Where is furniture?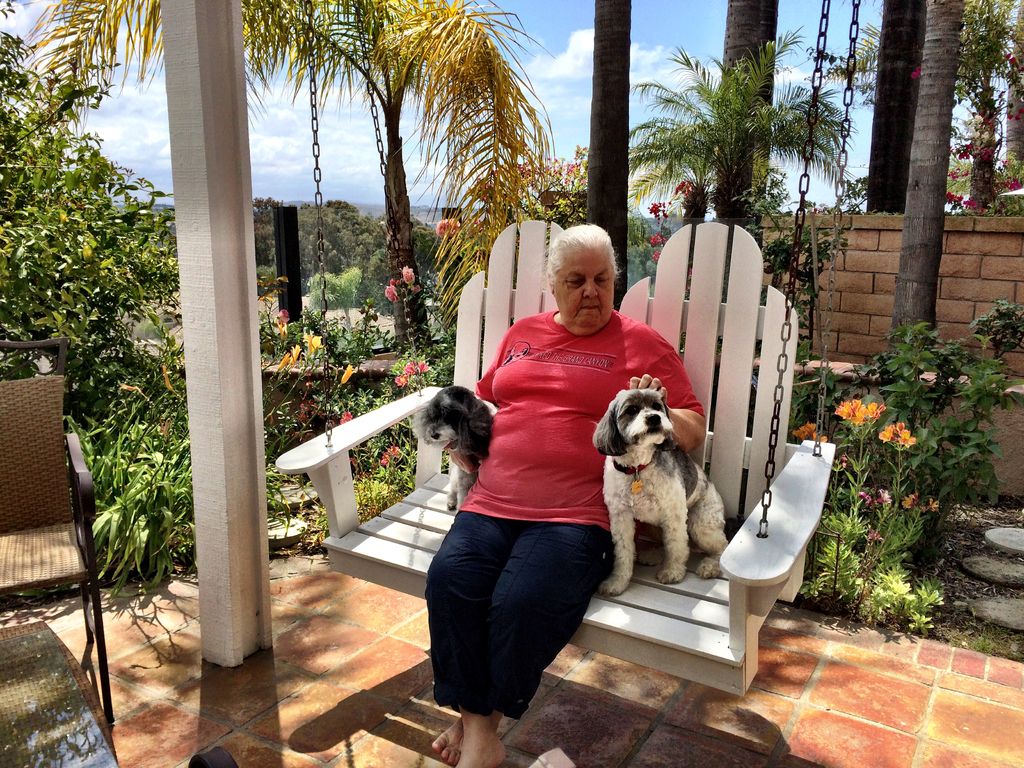
crop(271, 225, 836, 703).
